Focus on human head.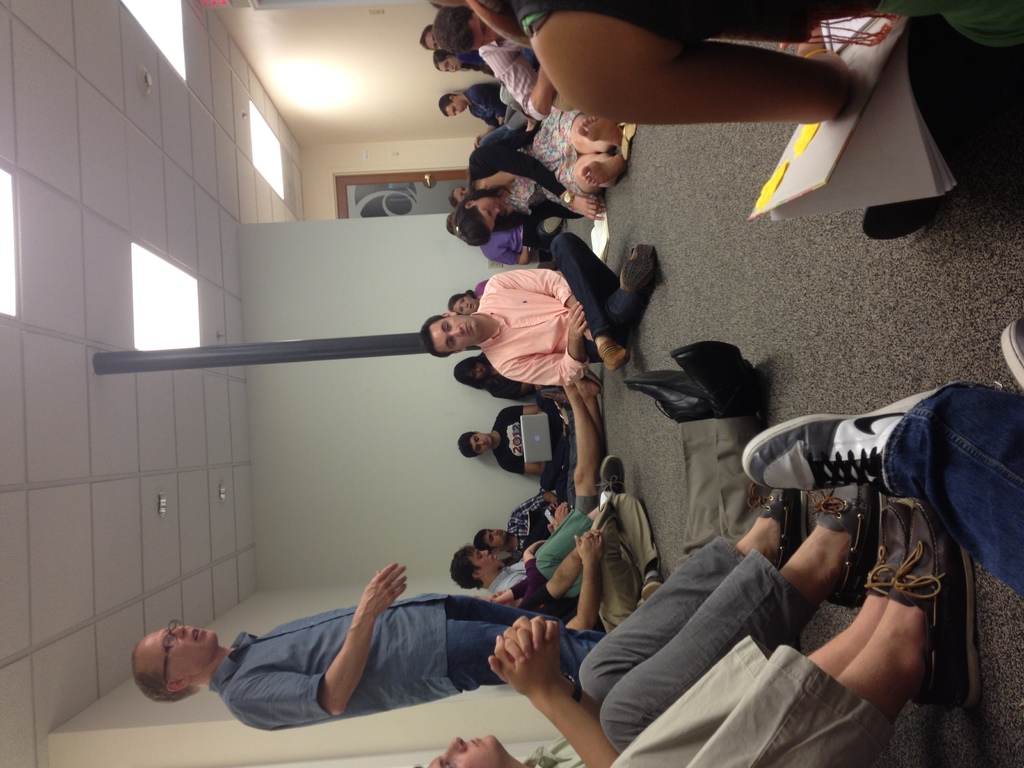
Focused at x1=127, y1=634, x2=222, y2=714.
